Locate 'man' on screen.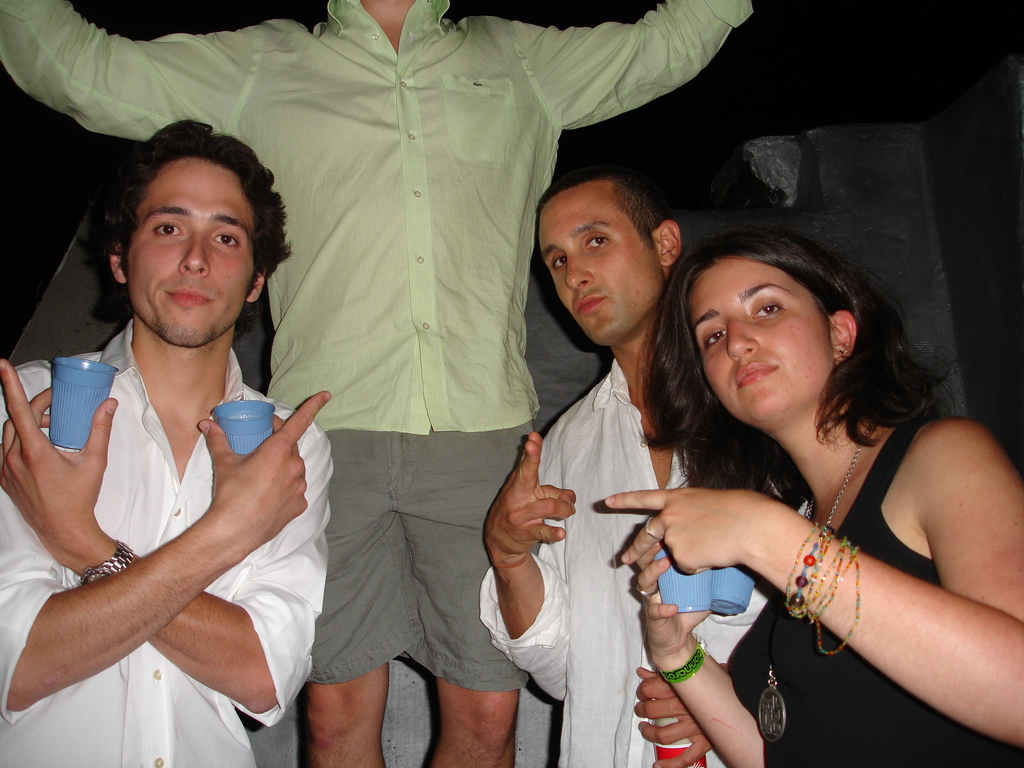
On screen at x1=1 y1=0 x2=749 y2=767.
